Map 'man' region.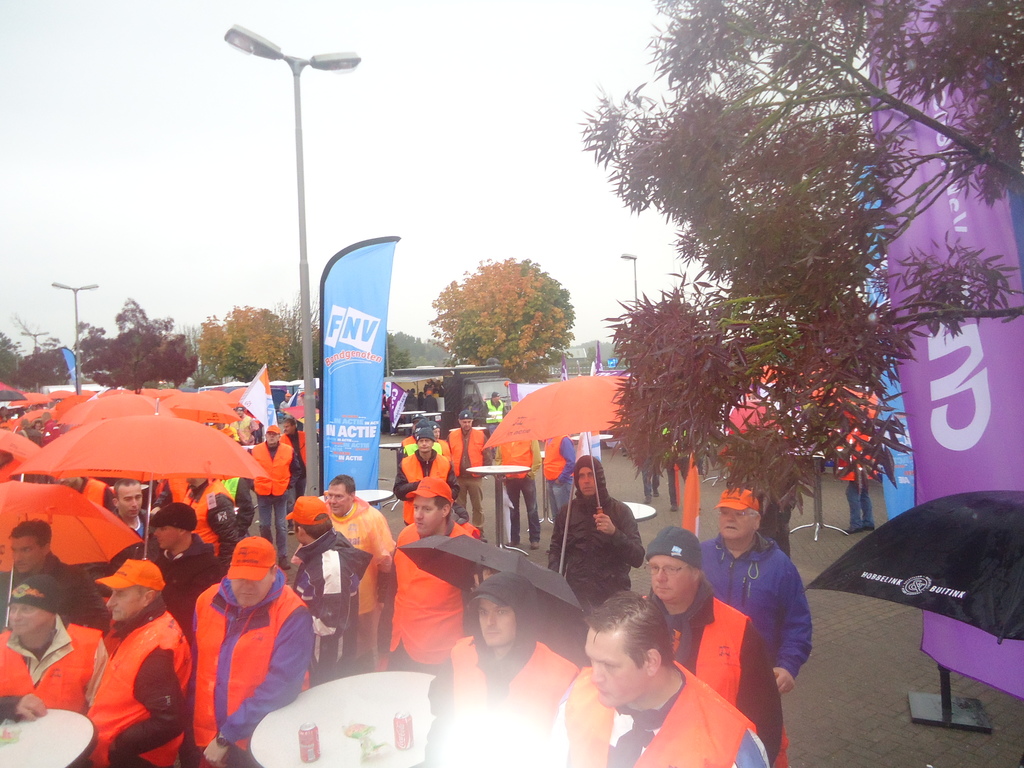
Mapped to BBox(424, 563, 582, 767).
